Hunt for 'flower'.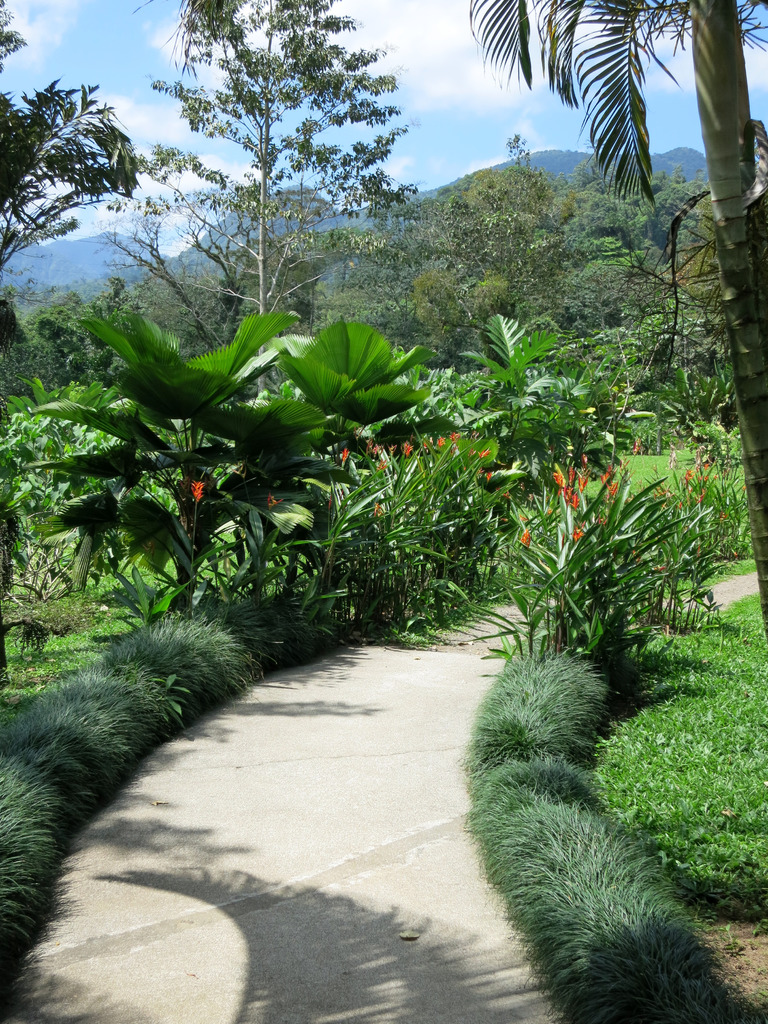
Hunted down at <bbox>567, 524, 583, 540</bbox>.
